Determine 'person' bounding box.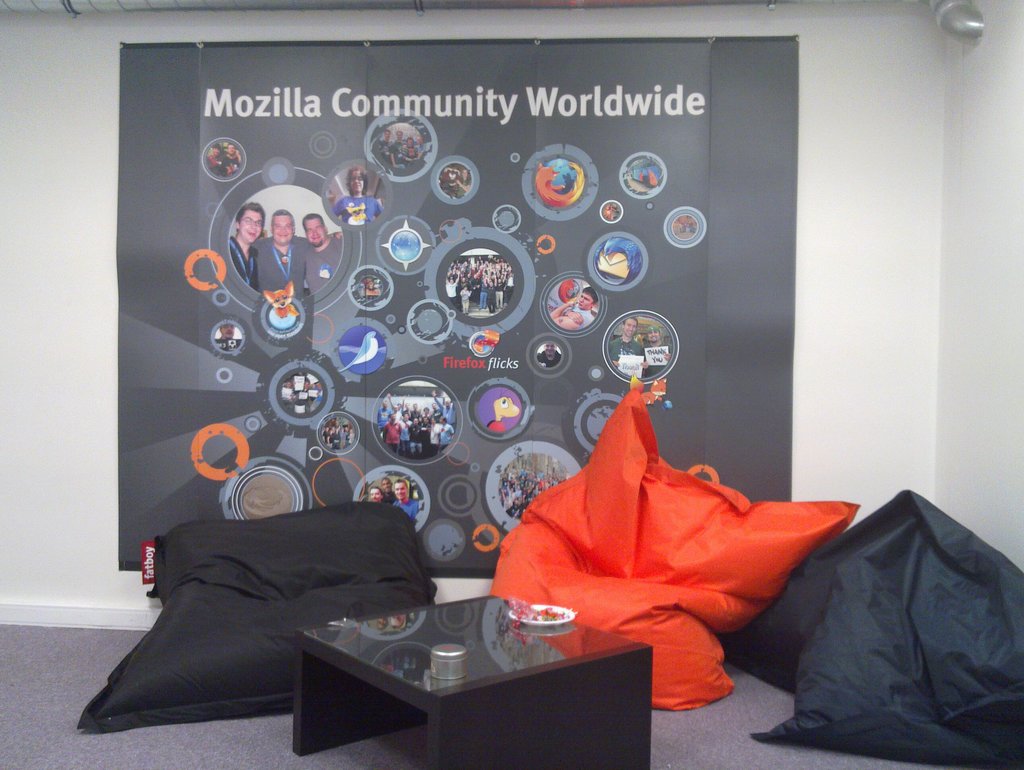
Determined: detection(364, 486, 379, 503).
